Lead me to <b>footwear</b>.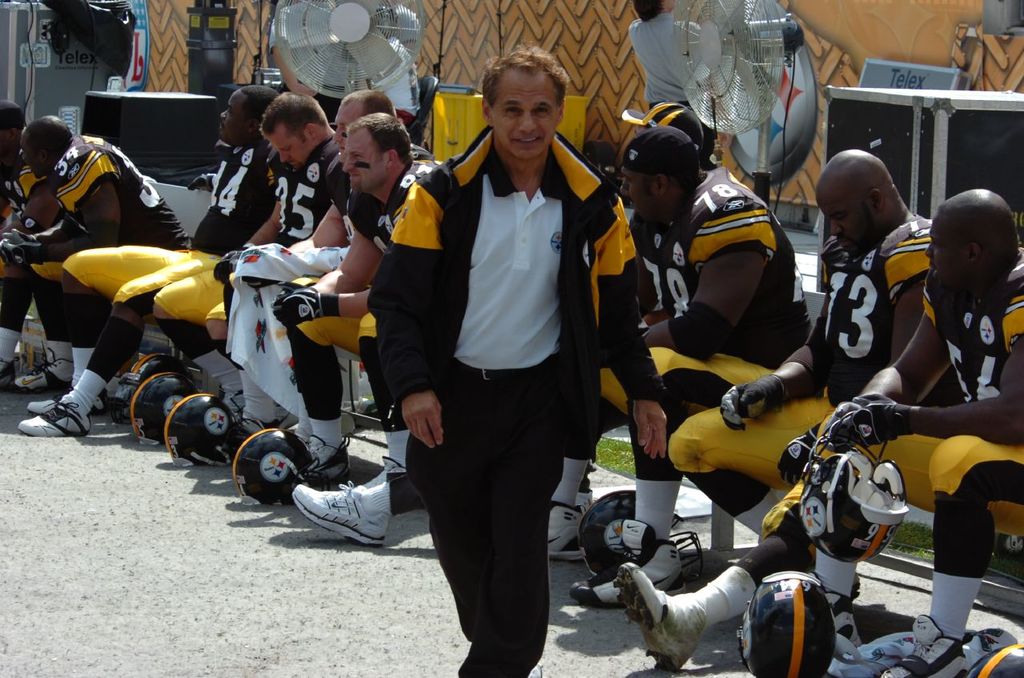
Lead to [left=18, top=391, right=92, bottom=437].
